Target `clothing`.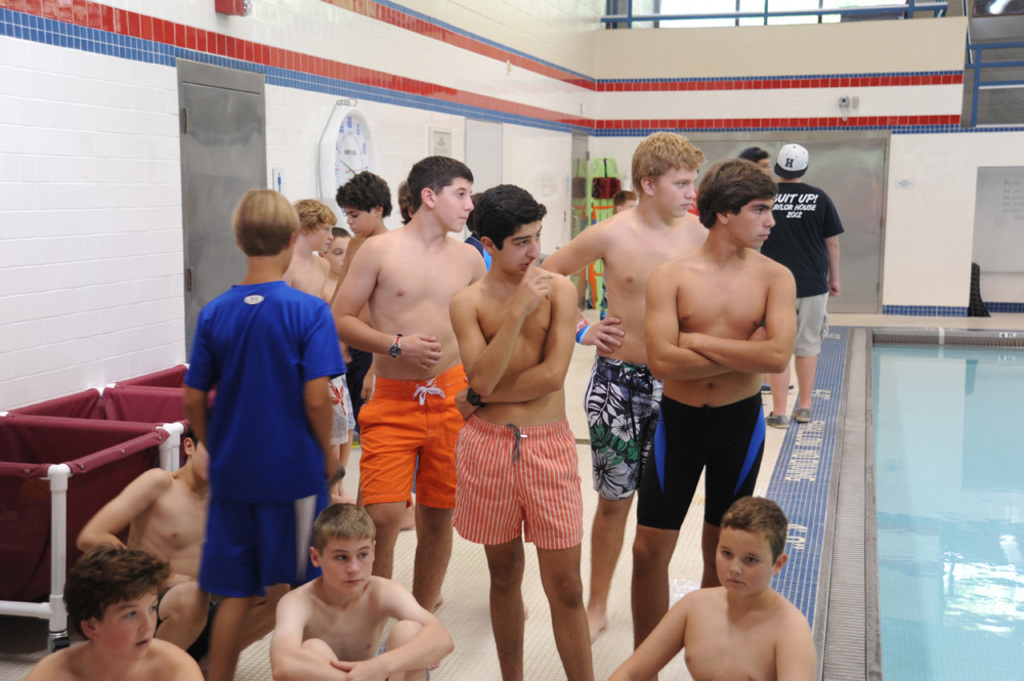
Target region: <bbox>579, 347, 664, 507</bbox>.
